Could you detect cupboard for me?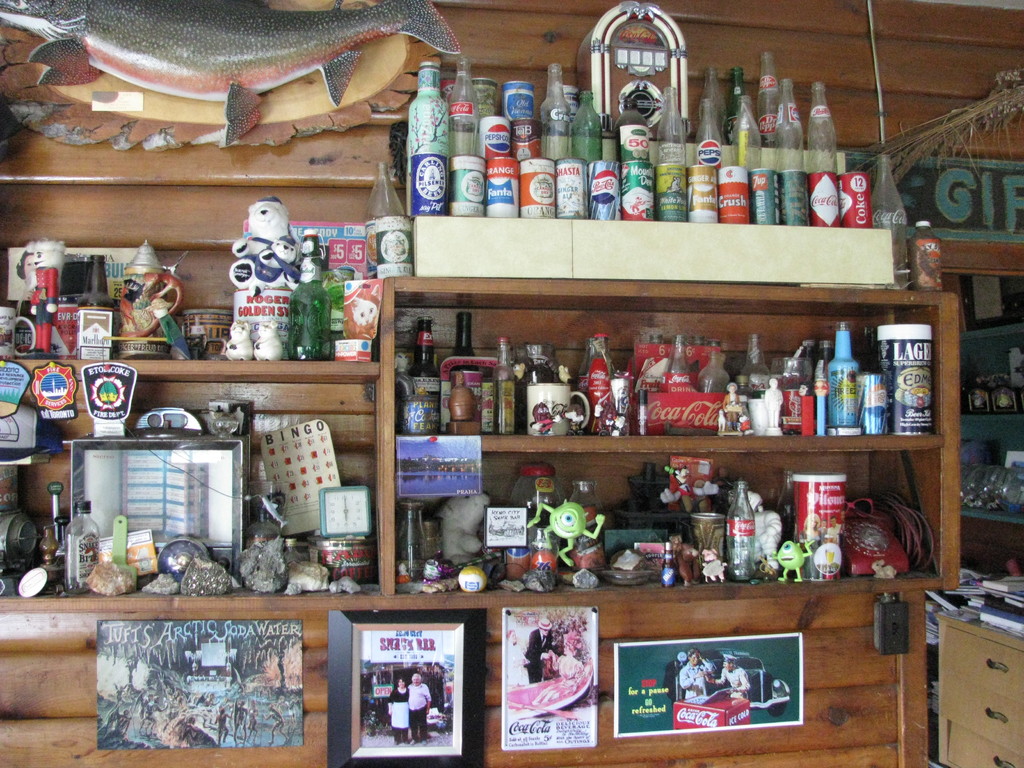
Detection result: [left=0, top=0, right=1023, bottom=767].
